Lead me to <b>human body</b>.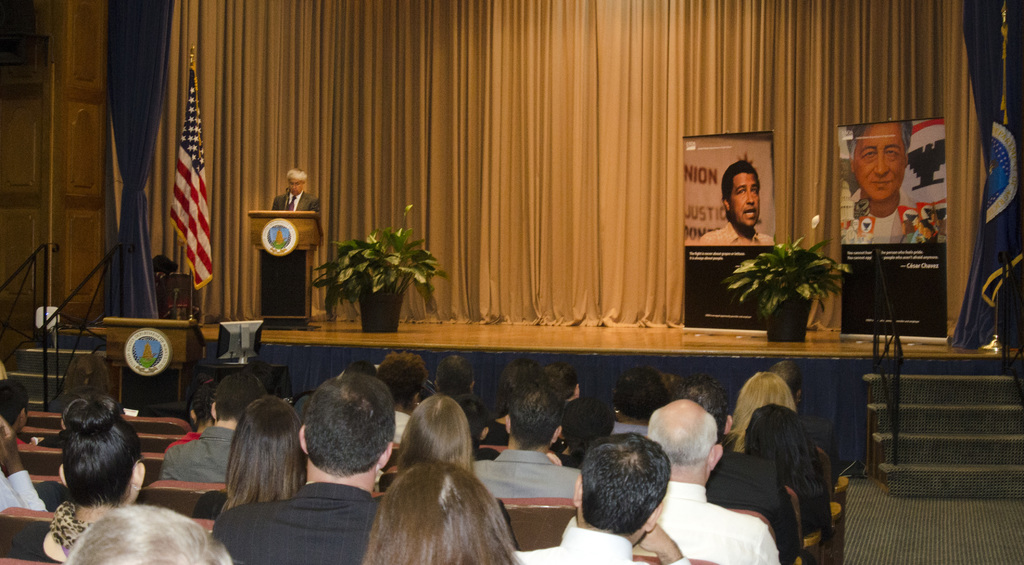
Lead to [378,350,427,443].
